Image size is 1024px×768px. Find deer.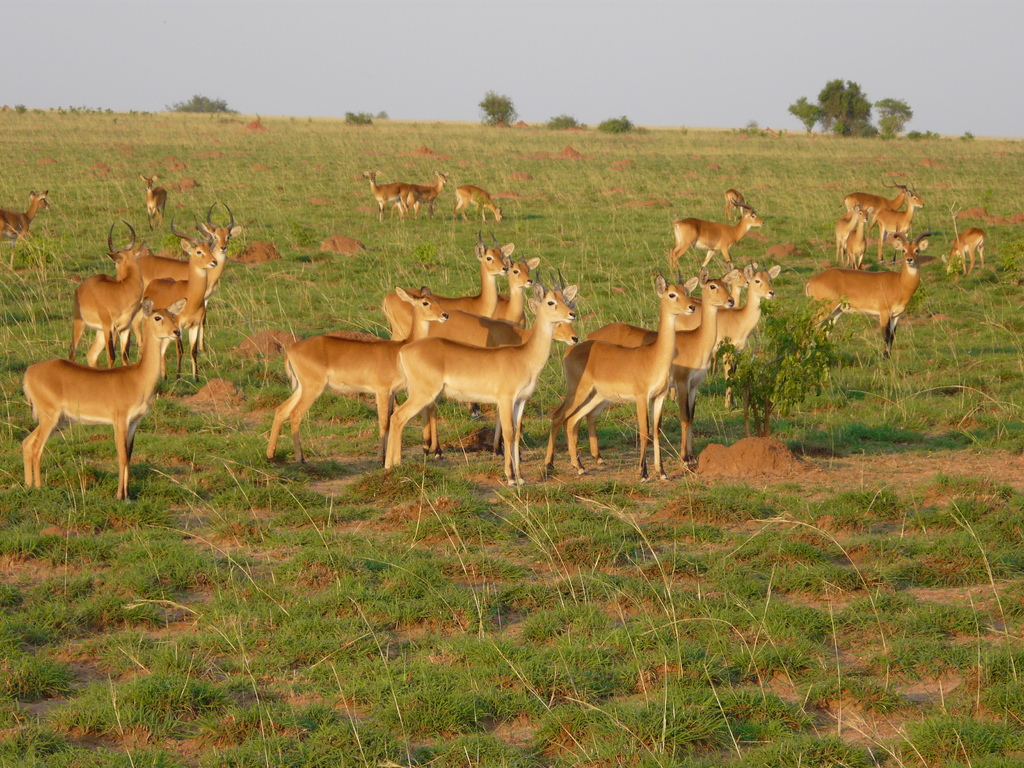
bbox(947, 225, 986, 271).
